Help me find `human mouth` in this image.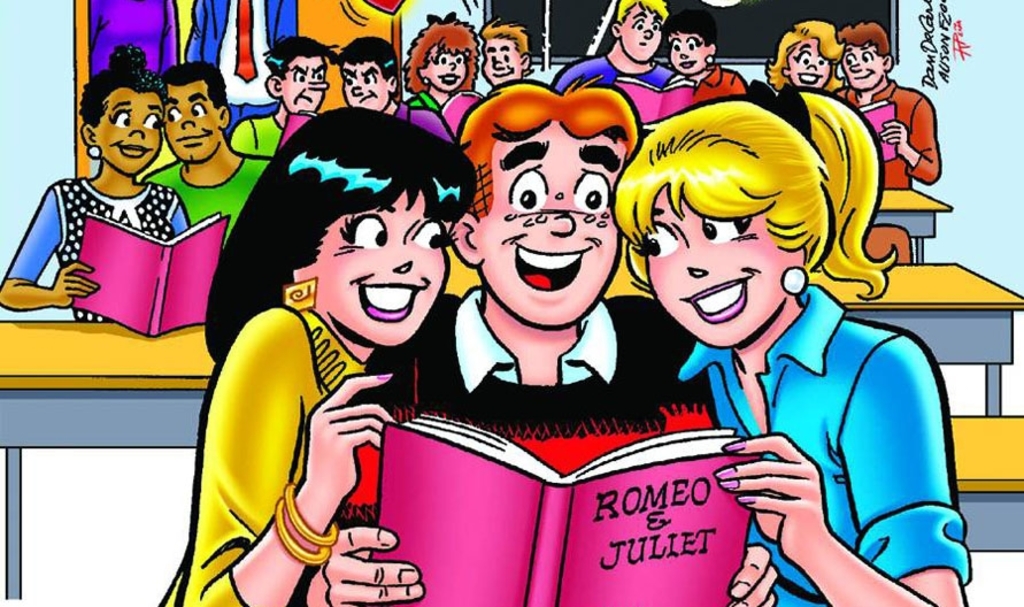
Found it: 362, 272, 442, 323.
